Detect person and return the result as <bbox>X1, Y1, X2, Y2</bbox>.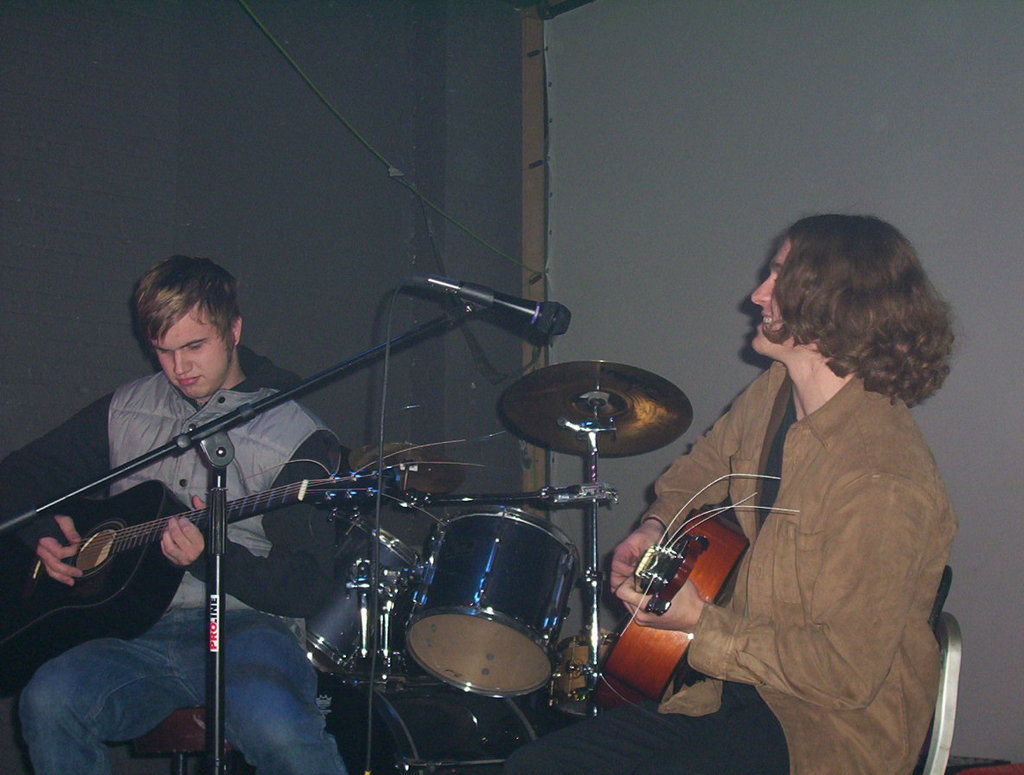
<bbox>59, 236, 319, 774</bbox>.
